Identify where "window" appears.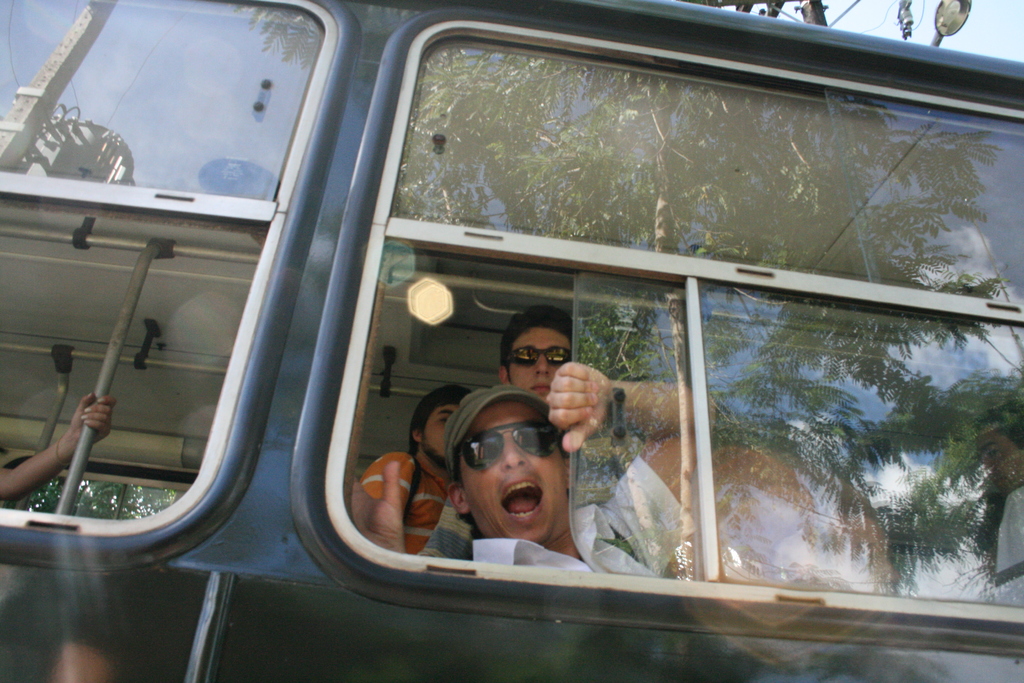
Appears at 344:236:1023:627.
